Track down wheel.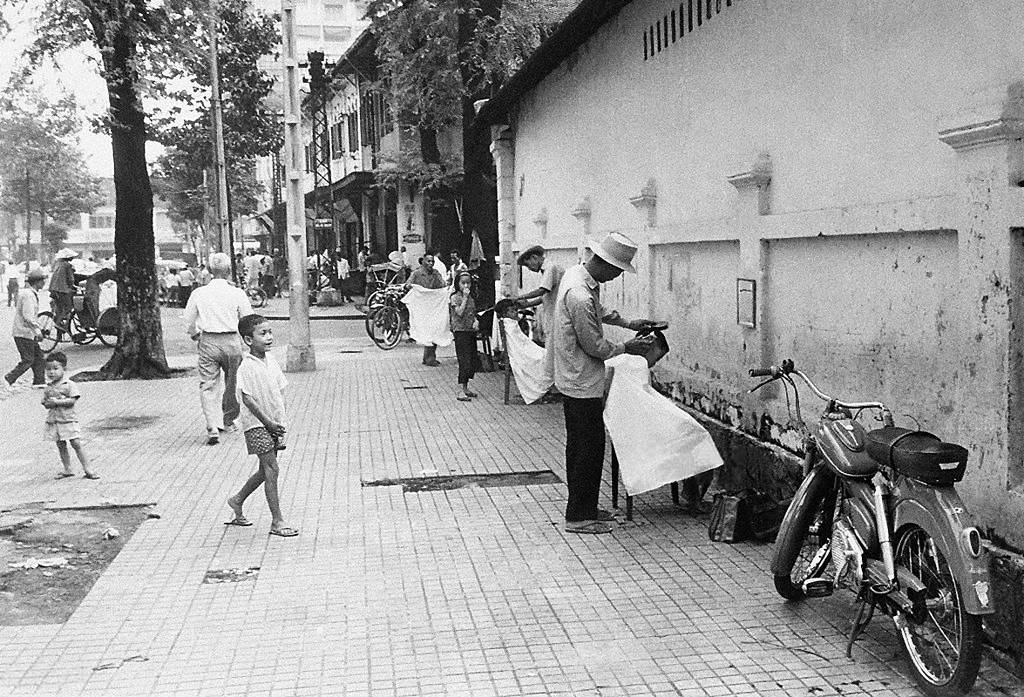
Tracked to x1=98 y1=306 x2=119 y2=346.
